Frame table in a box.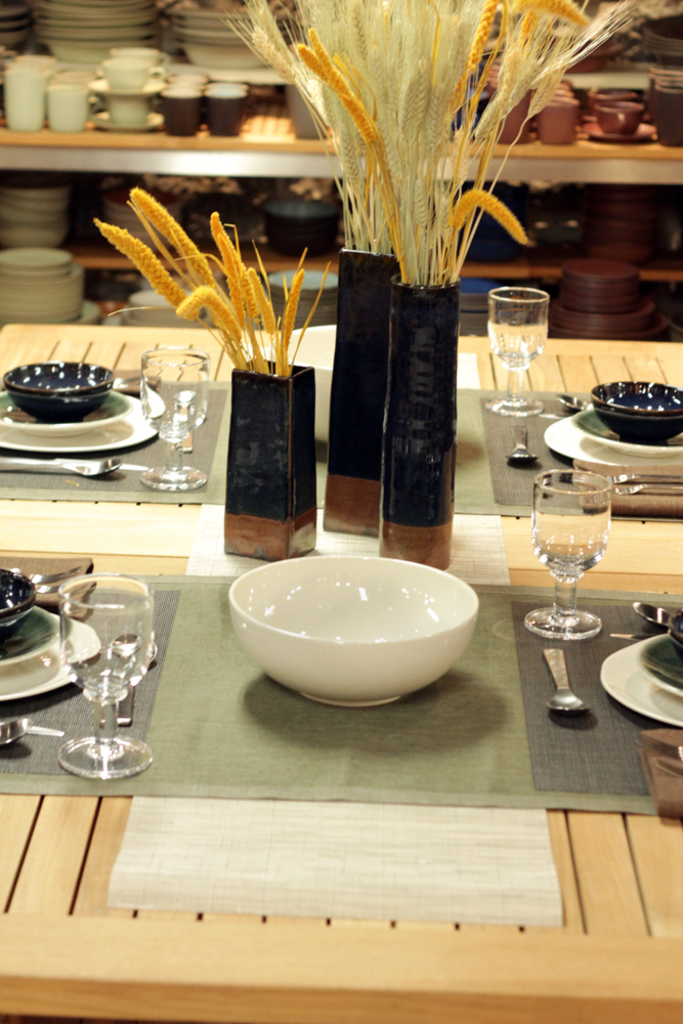
0, 254, 676, 961.
